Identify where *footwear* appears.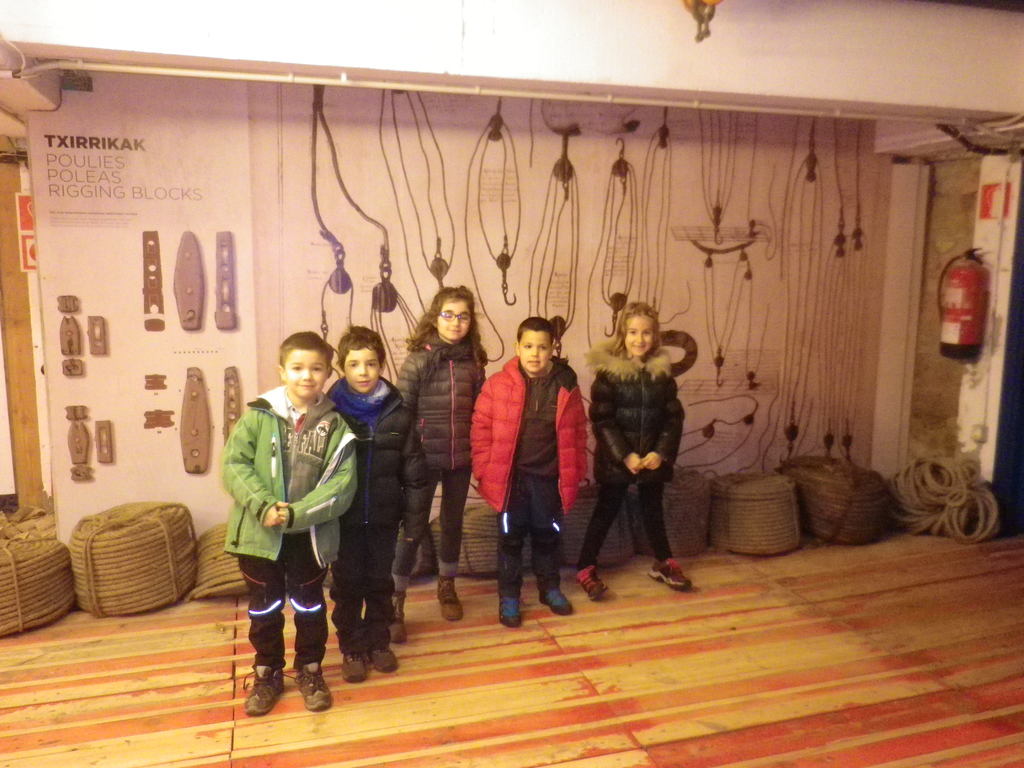
Appears at 369 644 402 673.
